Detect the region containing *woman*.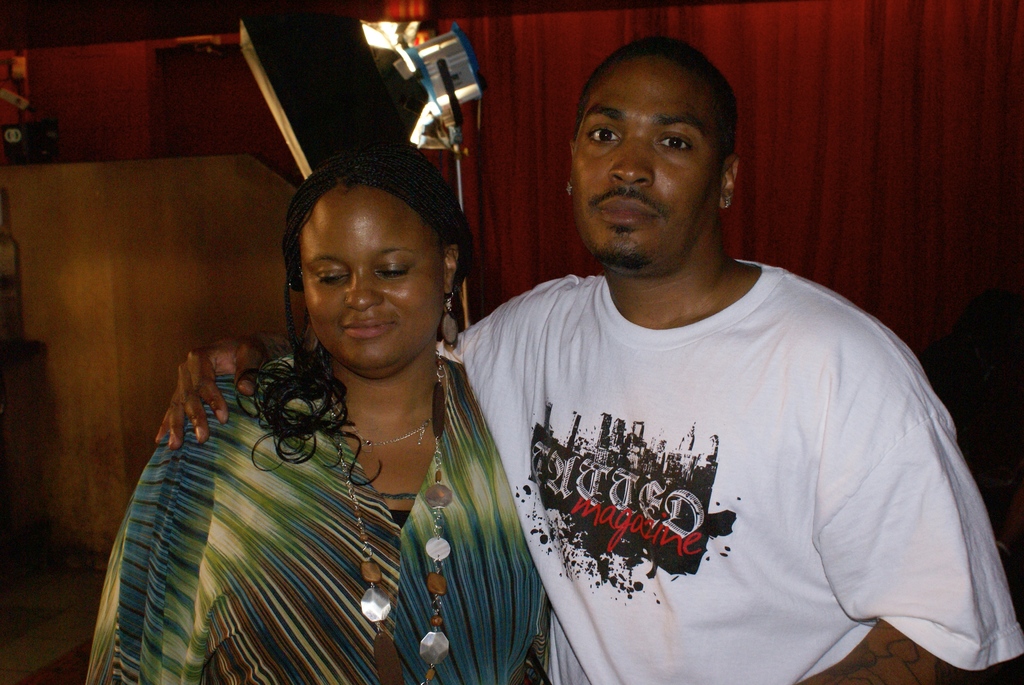
BBox(72, 139, 550, 684).
